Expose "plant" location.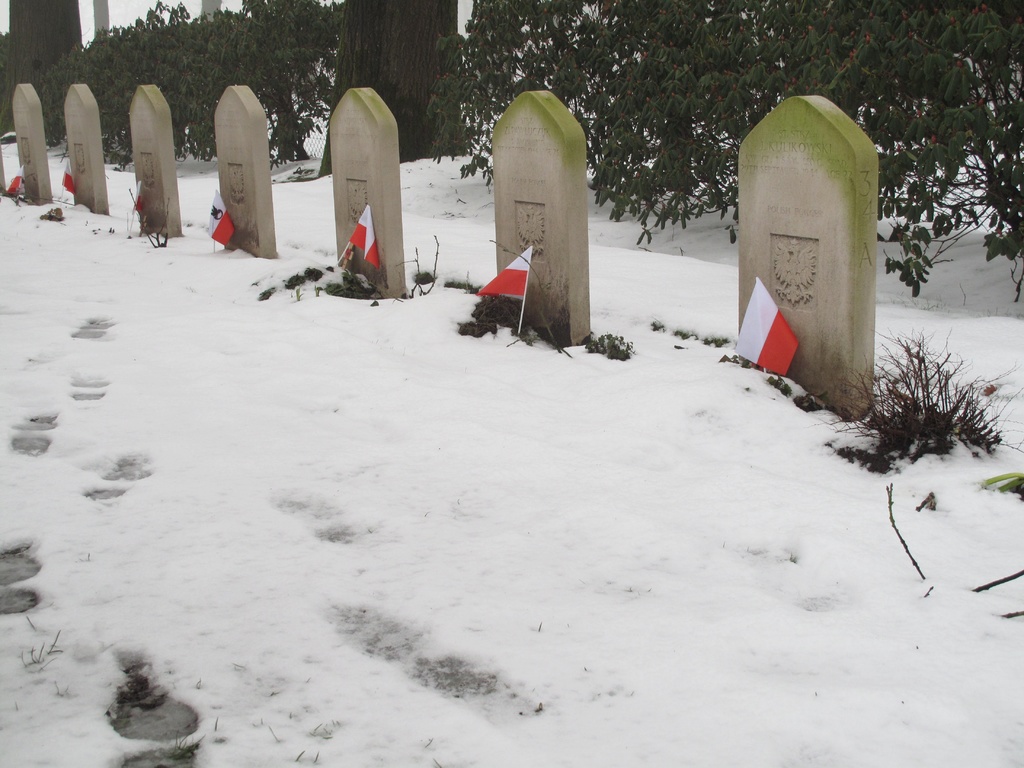
Exposed at rect(292, 284, 309, 303).
